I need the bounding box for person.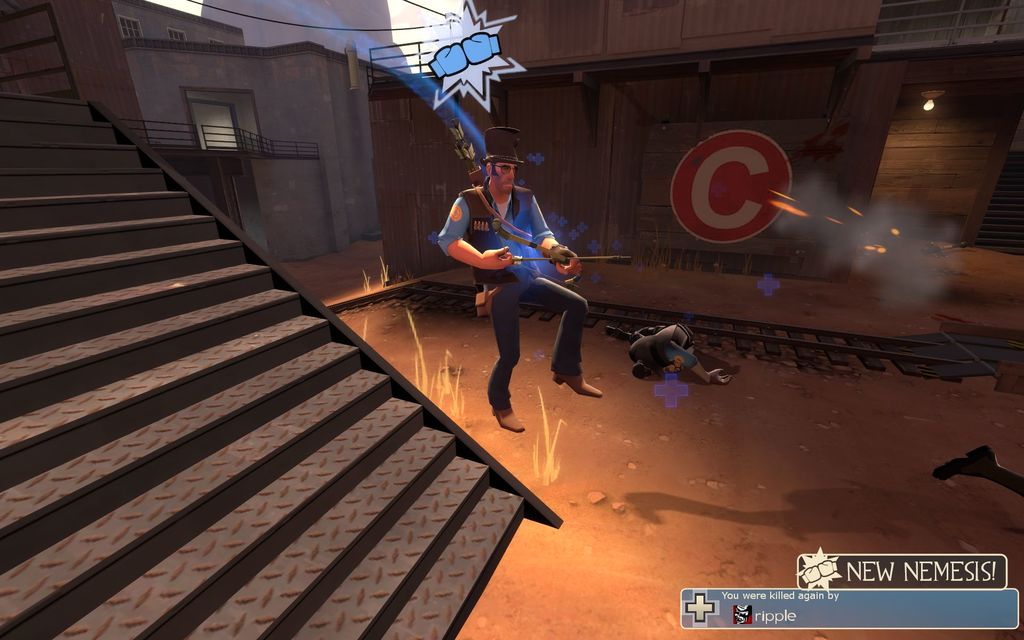
Here it is: bbox=[453, 124, 571, 449].
